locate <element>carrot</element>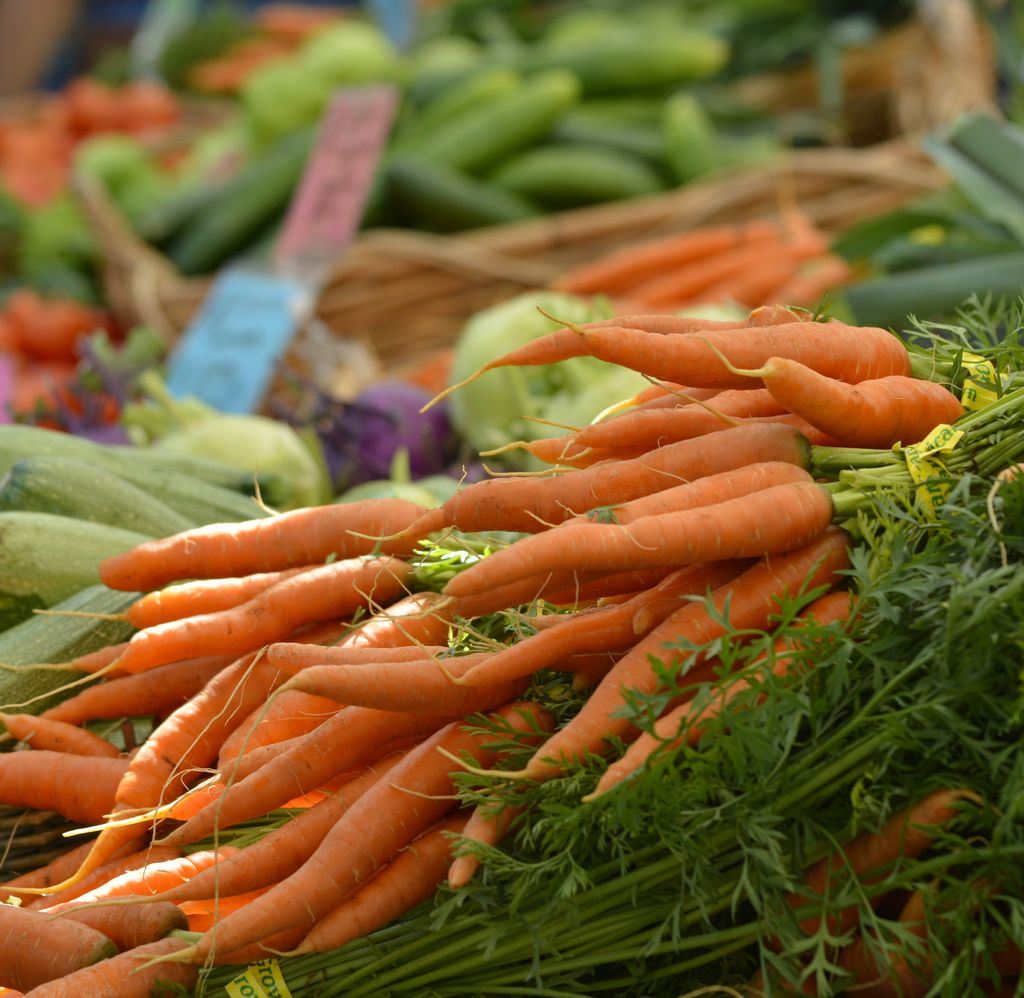
3,751,127,833
